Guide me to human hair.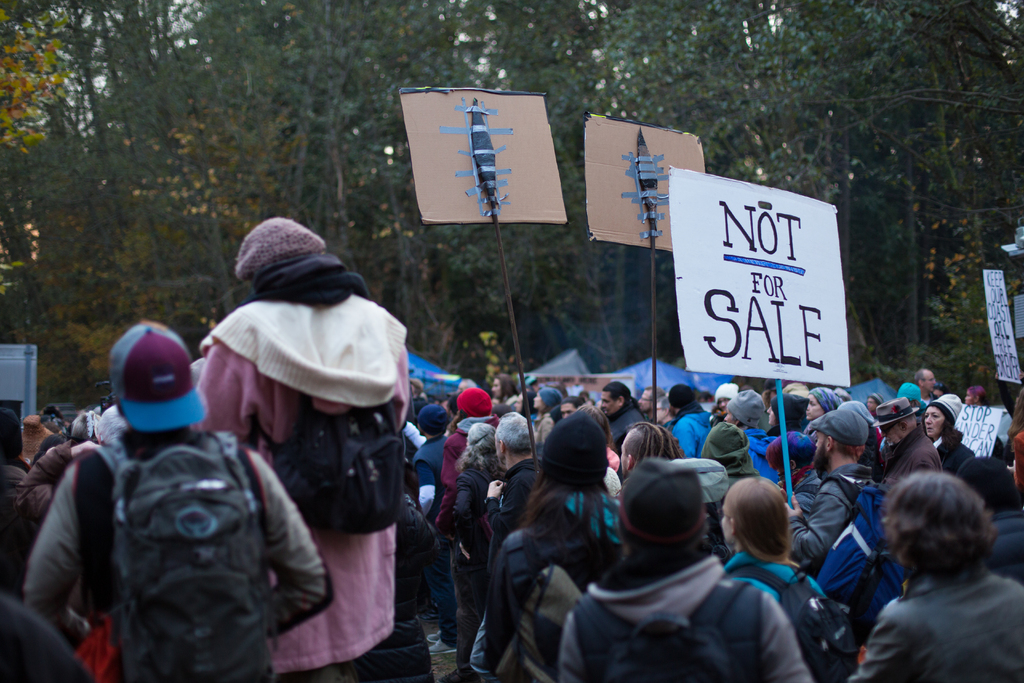
Guidance: (884, 470, 999, 577).
